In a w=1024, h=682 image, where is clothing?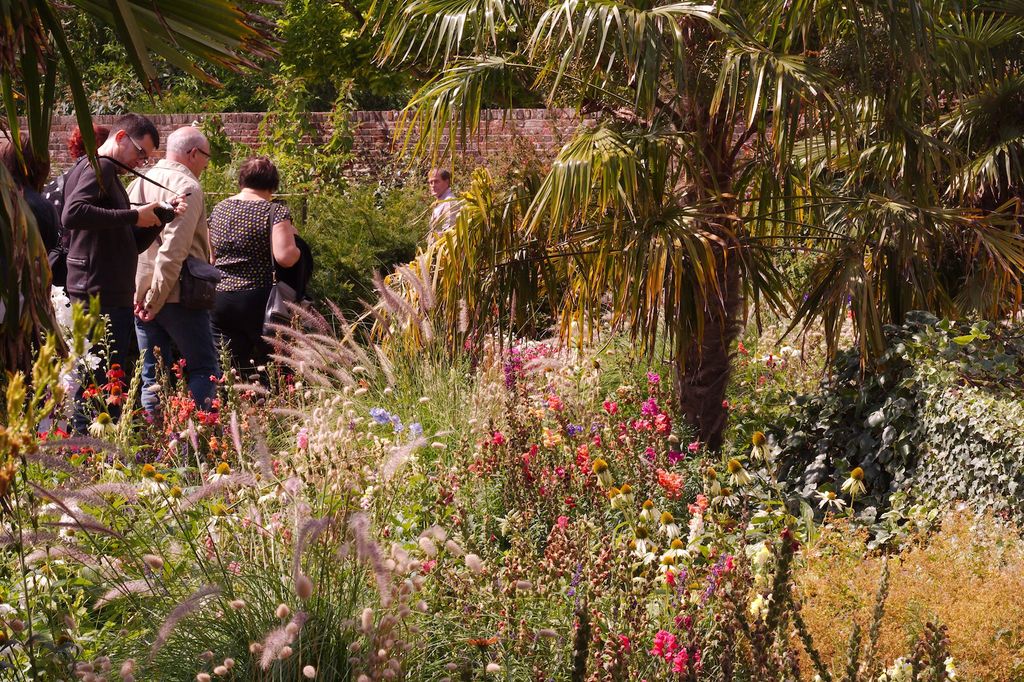
box(59, 152, 139, 435).
